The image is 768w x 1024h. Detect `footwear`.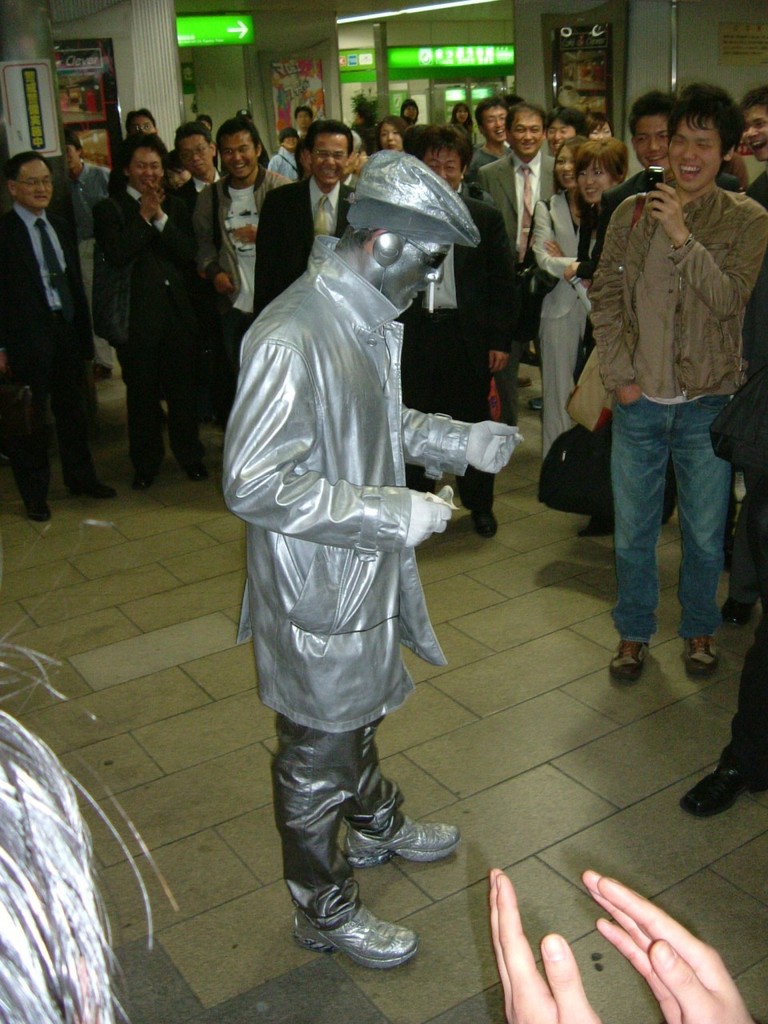
Detection: Rect(471, 506, 499, 543).
